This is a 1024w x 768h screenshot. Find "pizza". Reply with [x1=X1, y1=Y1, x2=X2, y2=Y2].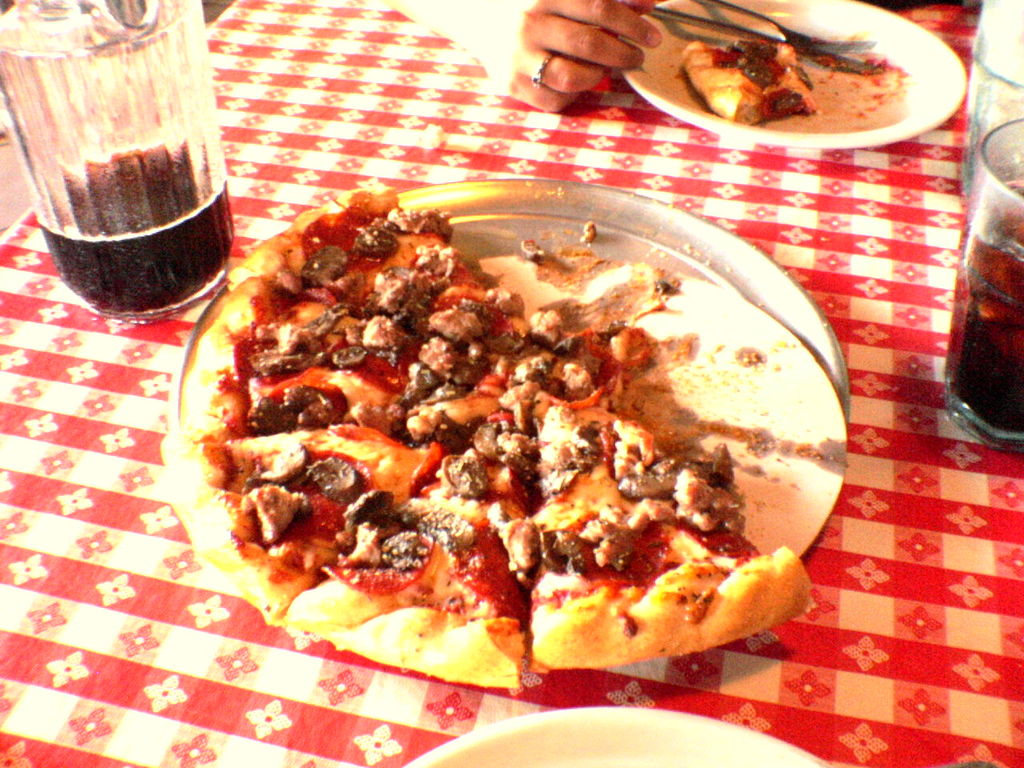
[x1=162, y1=177, x2=812, y2=695].
